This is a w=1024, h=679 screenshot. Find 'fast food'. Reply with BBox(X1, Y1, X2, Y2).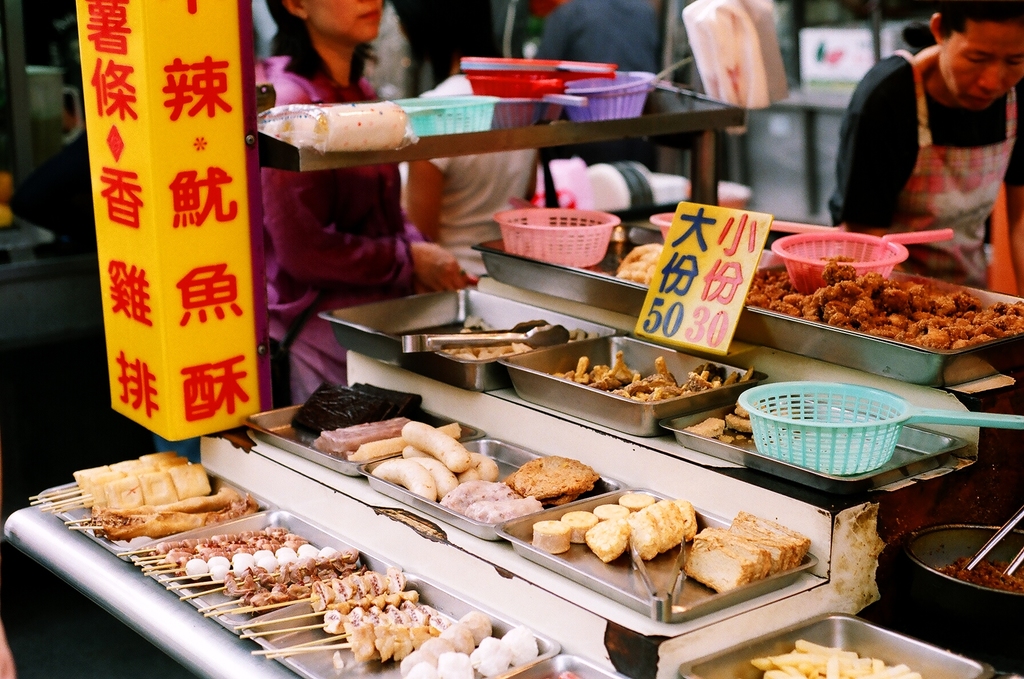
BBox(475, 461, 584, 548).
